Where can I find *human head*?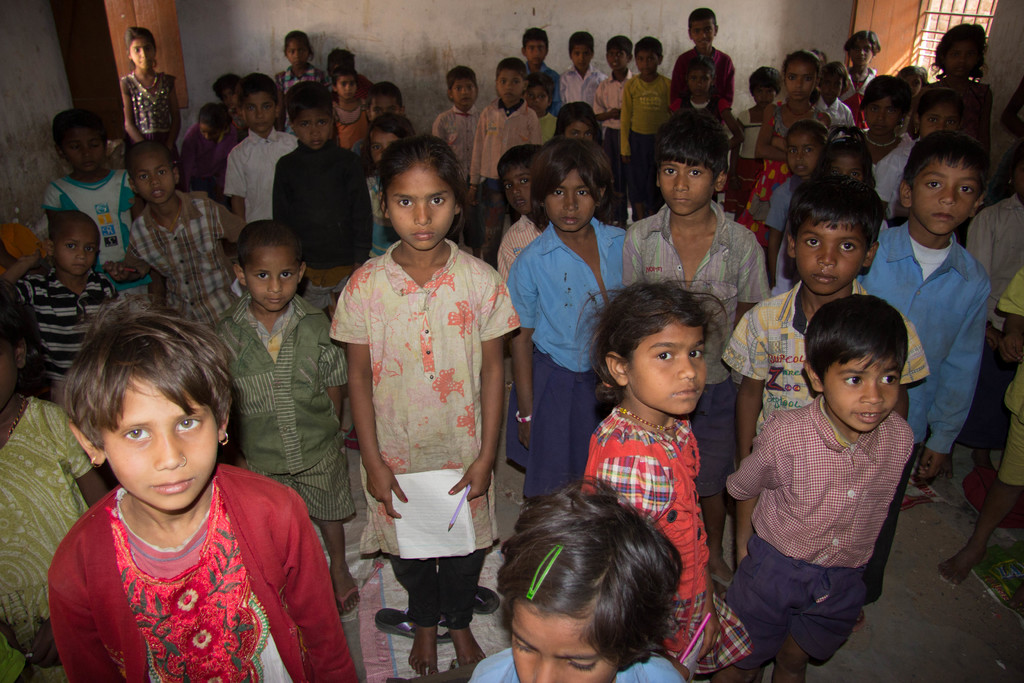
You can find it at x1=230, y1=218, x2=309, y2=314.
